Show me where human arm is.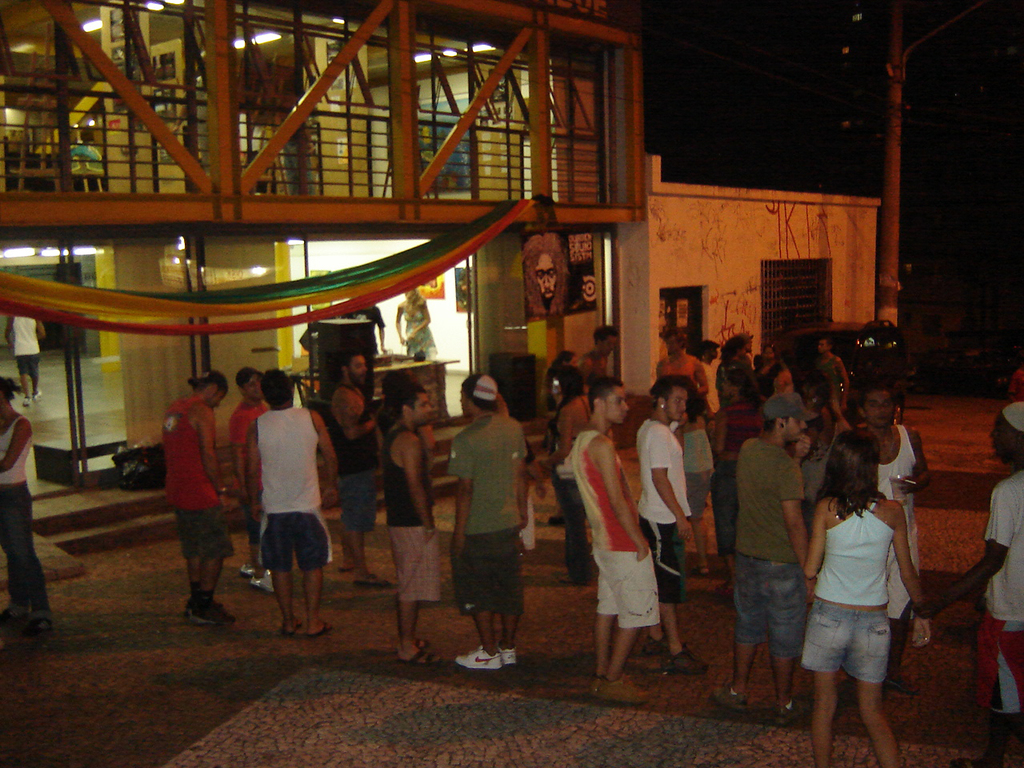
human arm is at crop(0, 415, 33, 477).
